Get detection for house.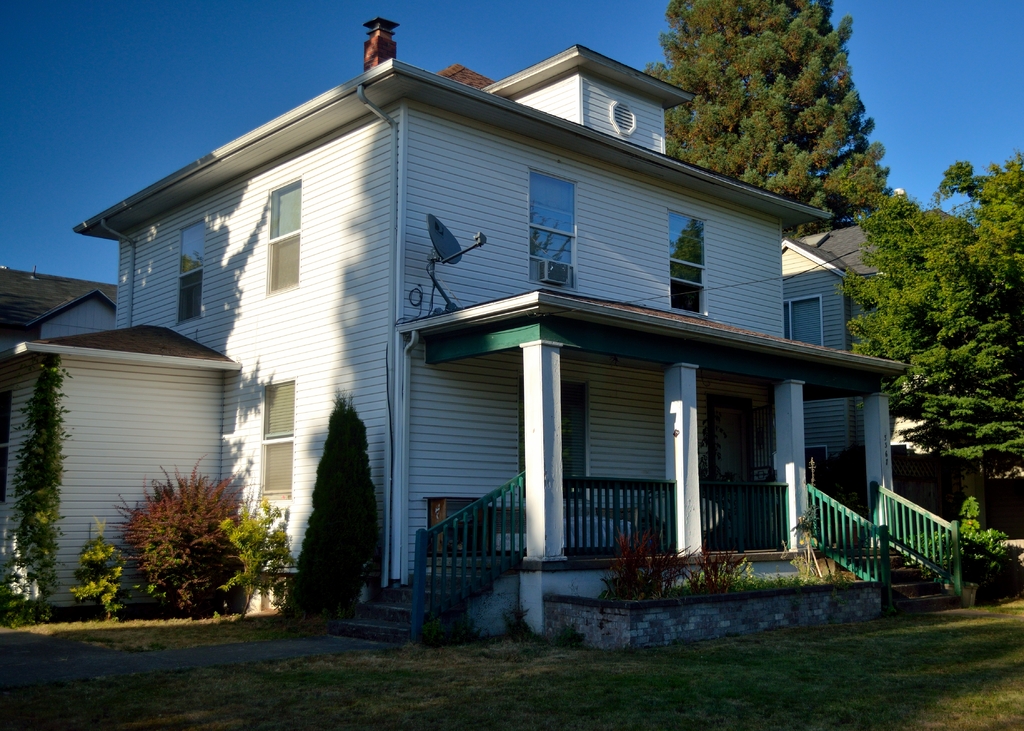
Detection: pyautogui.locateOnScreen(770, 205, 986, 451).
